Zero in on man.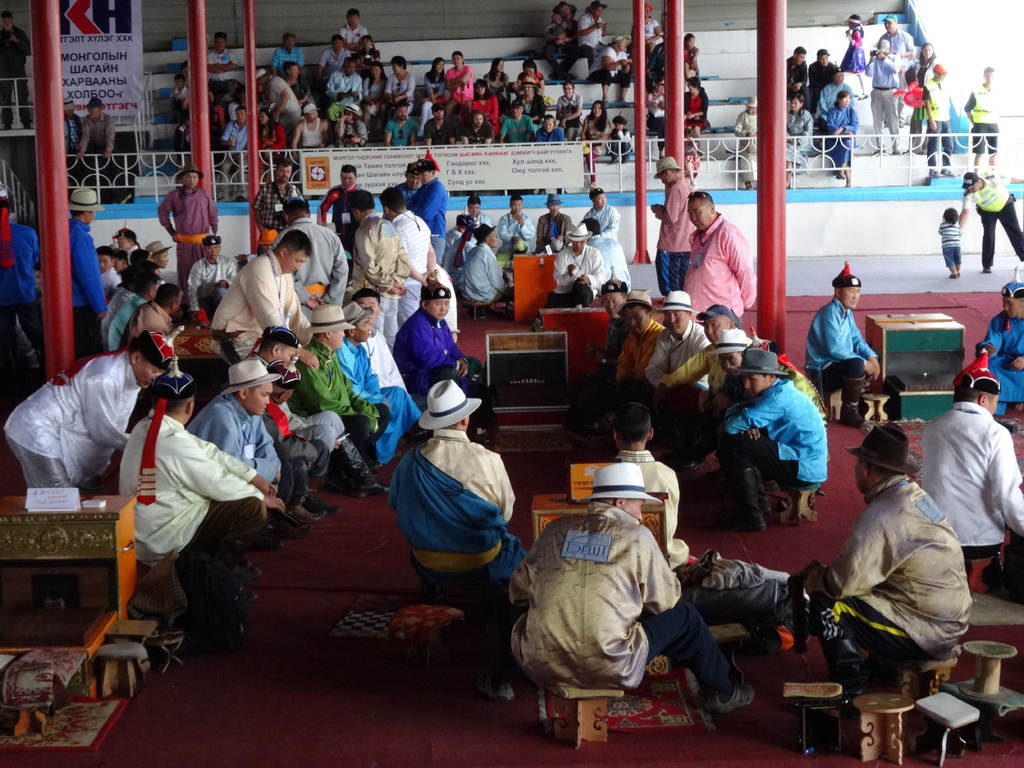
Zeroed in: 498, 98, 543, 146.
